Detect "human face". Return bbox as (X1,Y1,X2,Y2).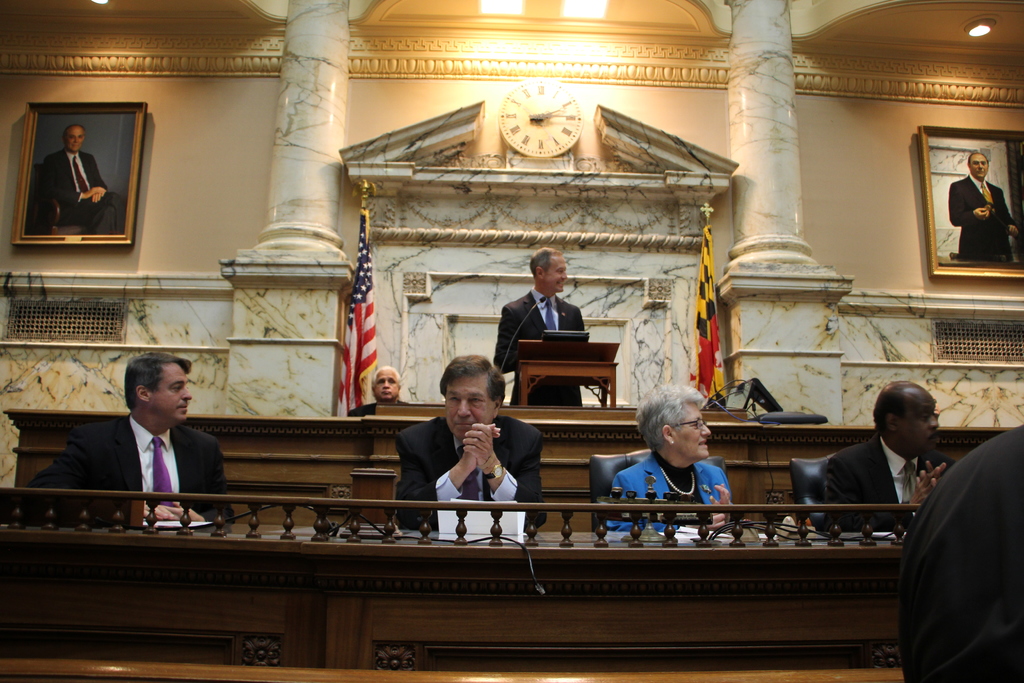
(542,256,567,293).
